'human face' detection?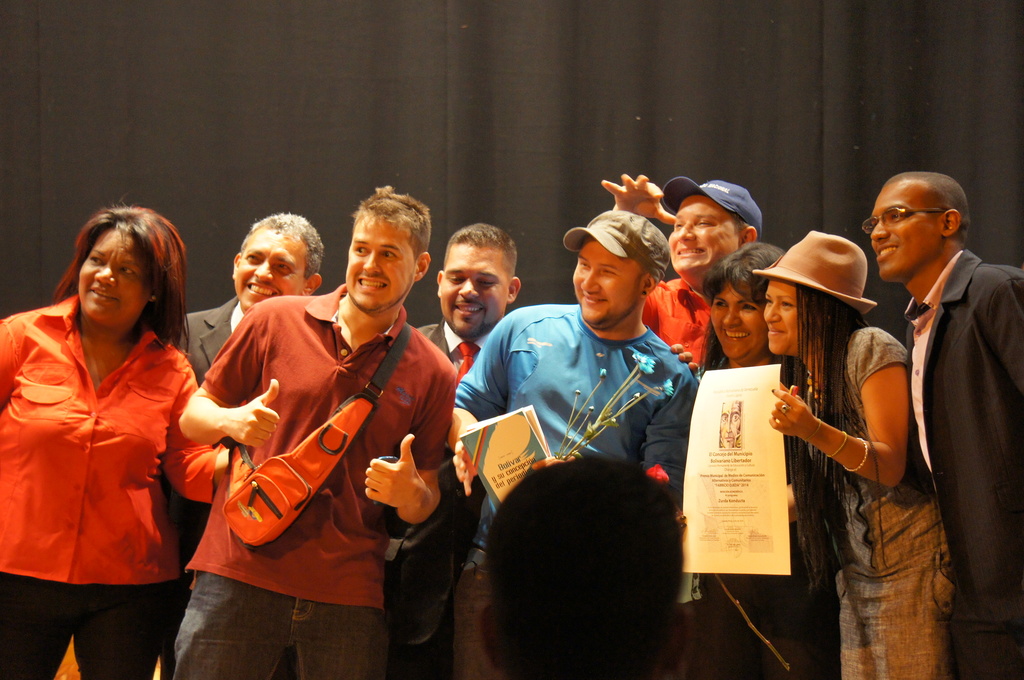
<box>345,220,419,309</box>
